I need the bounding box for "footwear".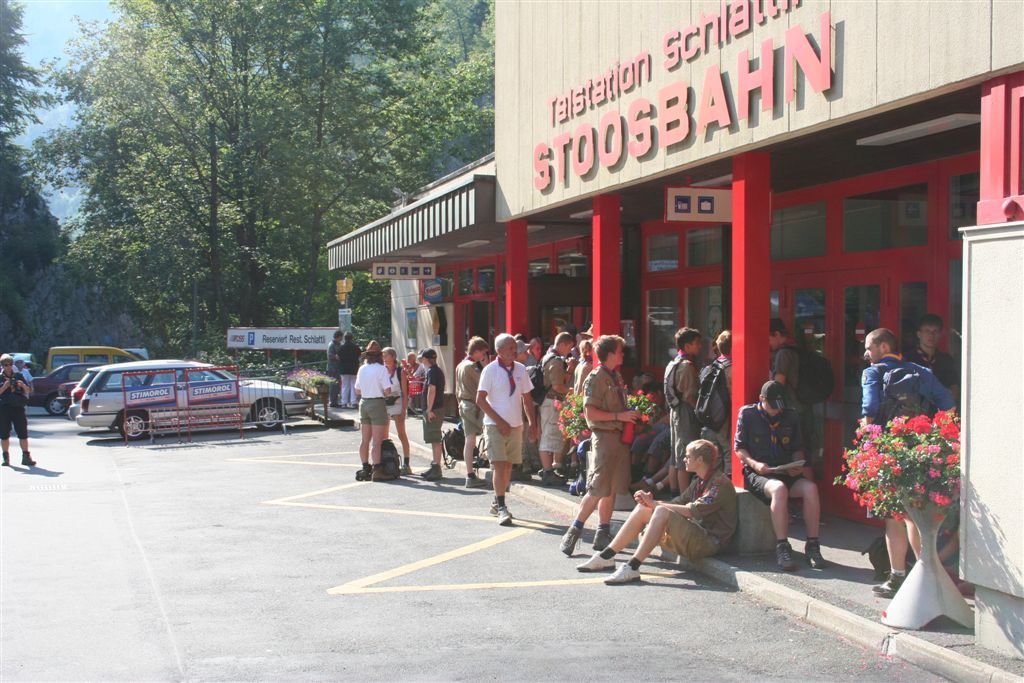
Here it is: locate(17, 449, 41, 469).
